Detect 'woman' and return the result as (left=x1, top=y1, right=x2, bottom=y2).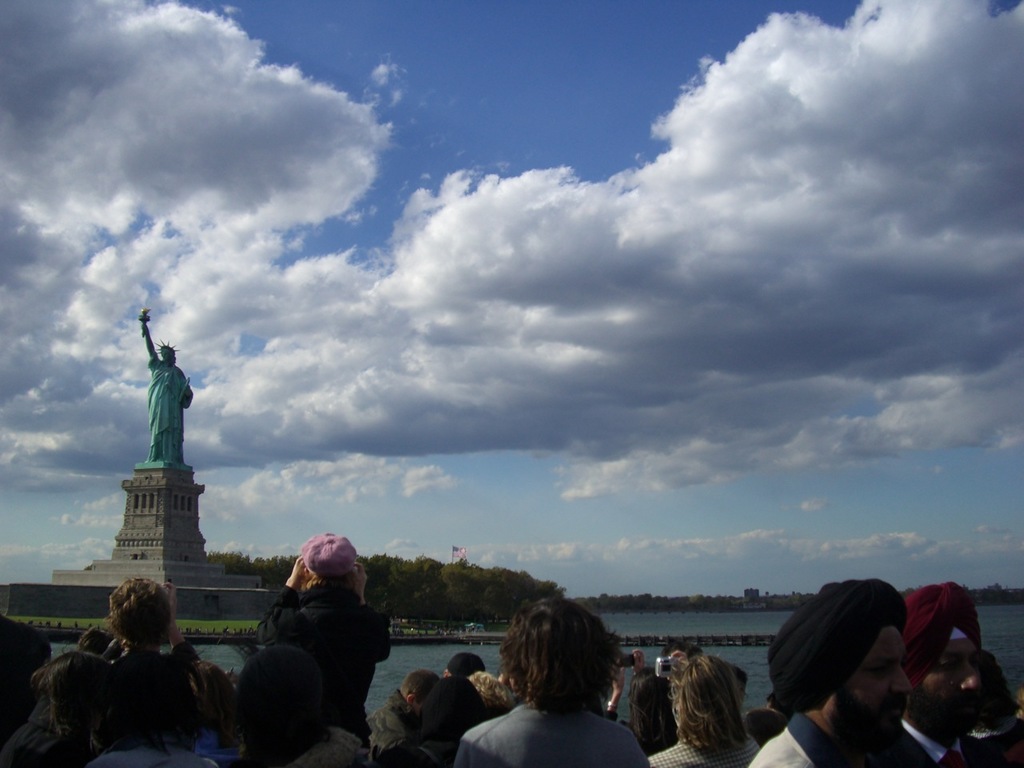
(left=111, top=575, right=203, bottom=668).
